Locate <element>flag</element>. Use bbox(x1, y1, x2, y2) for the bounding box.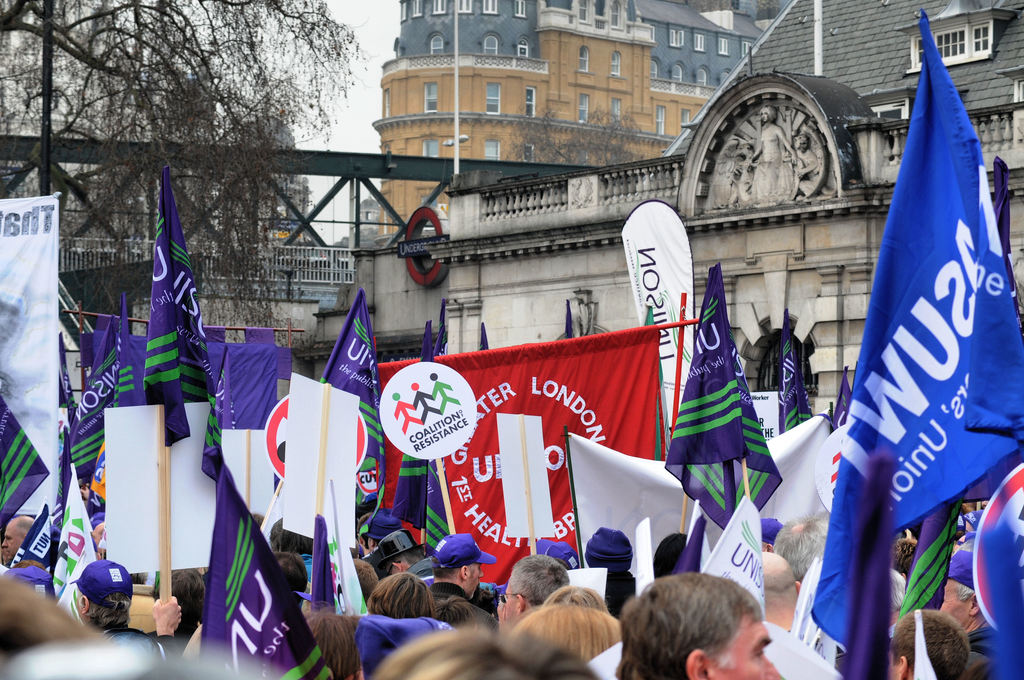
bbox(664, 264, 788, 538).
